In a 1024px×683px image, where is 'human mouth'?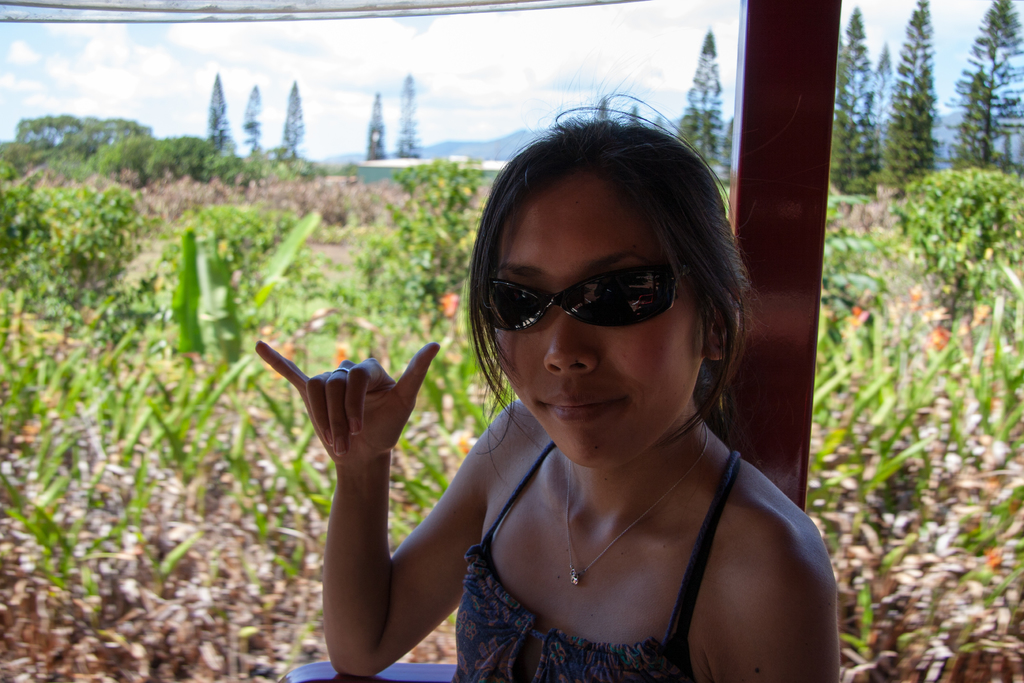
[x1=534, y1=384, x2=630, y2=436].
